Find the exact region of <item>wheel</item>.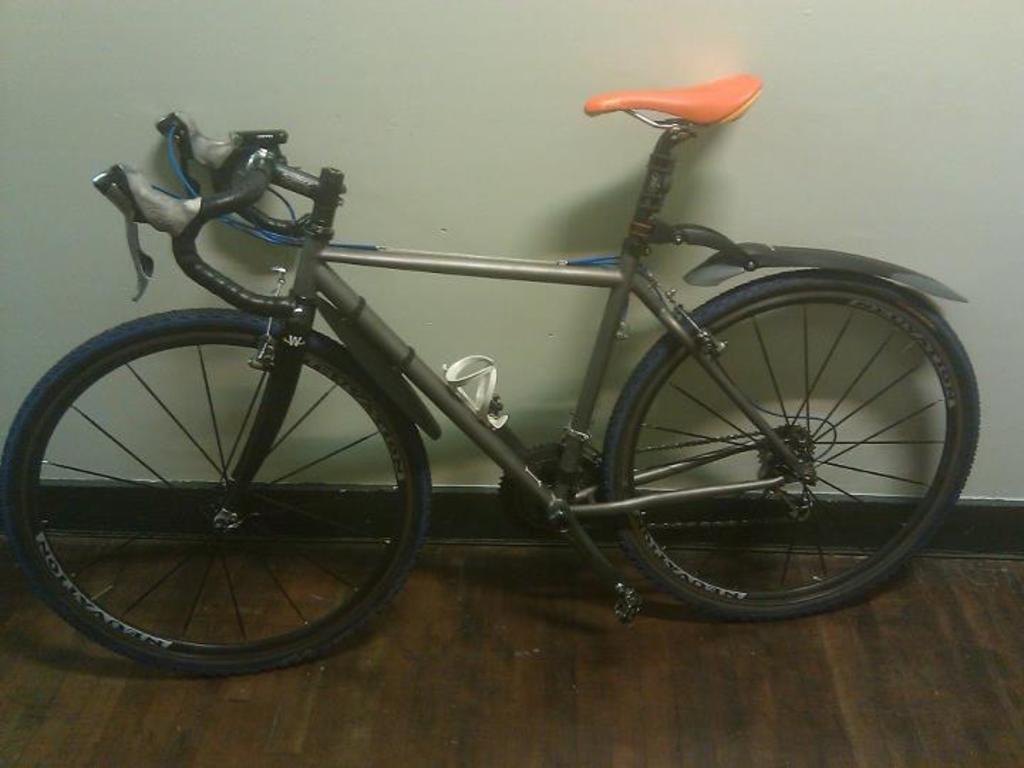
Exact region: <box>600,256,953,614</box>.
